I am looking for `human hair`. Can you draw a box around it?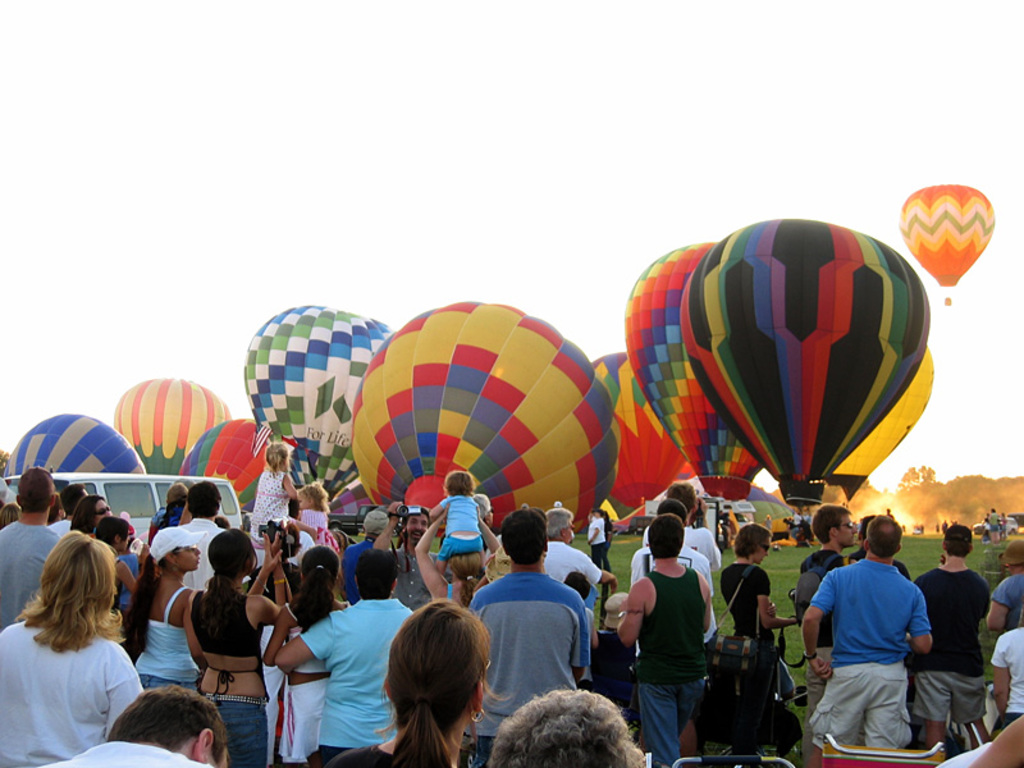
Sure, the bounding box is <box>105,685,229,765</box>.
